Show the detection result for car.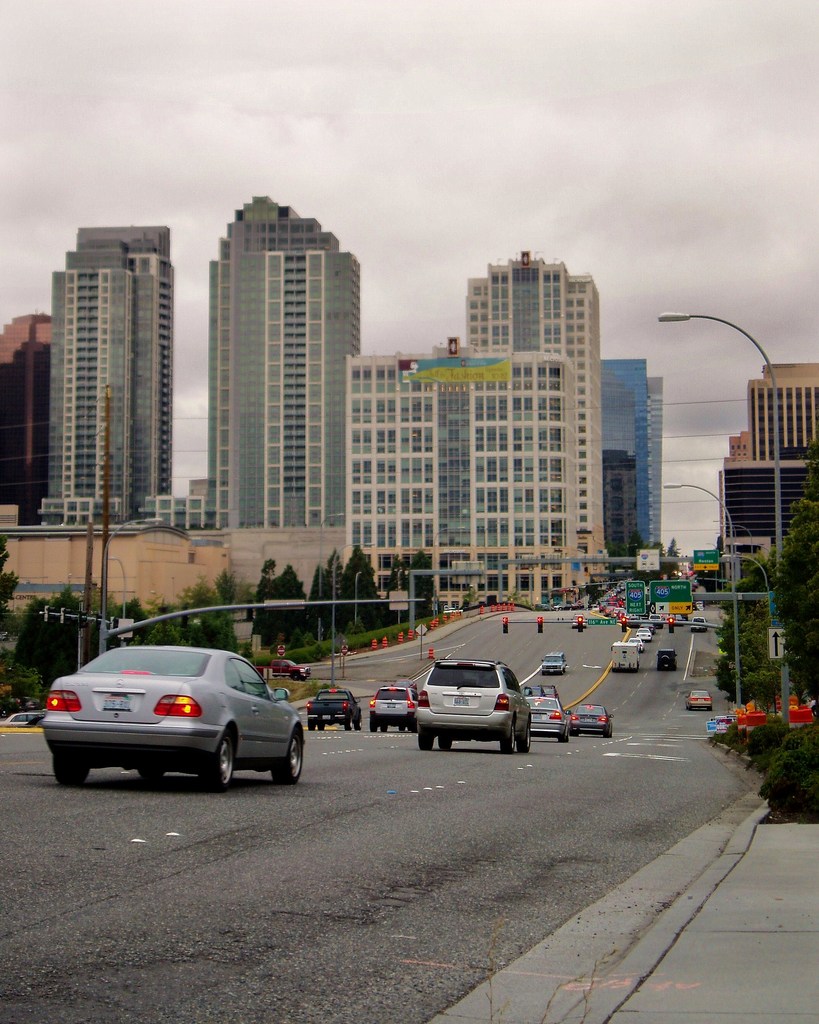
(688, 616, 708, 636).
